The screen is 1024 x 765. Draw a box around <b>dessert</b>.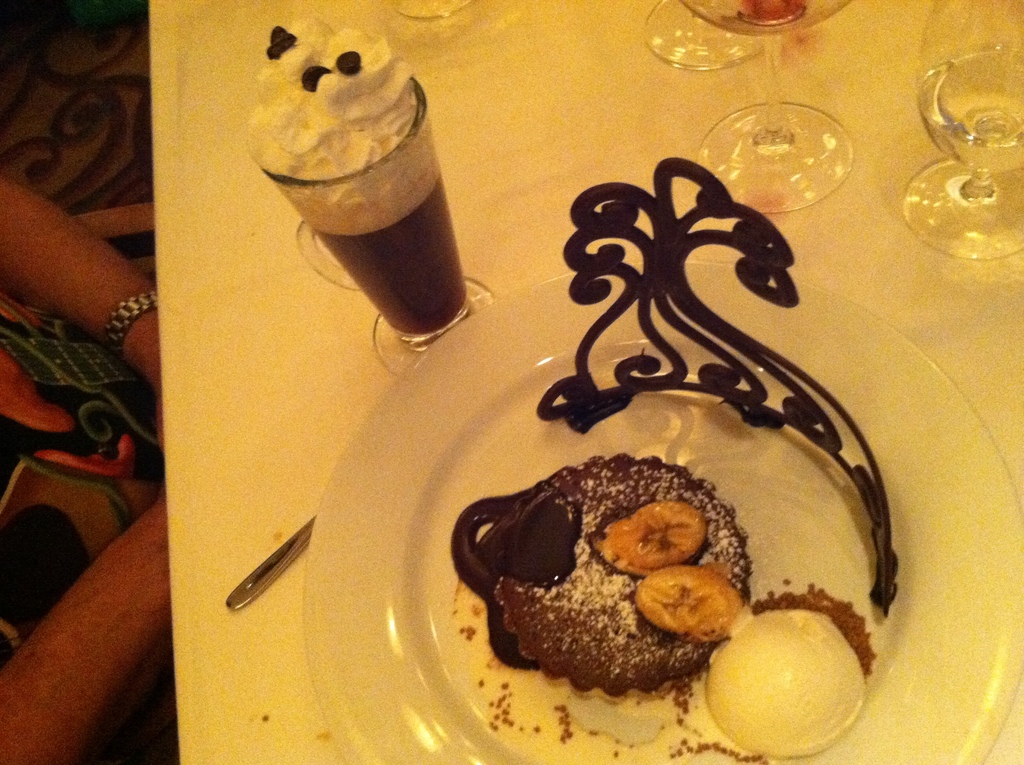
x1=252, y1=35, x2=444, y2=314.
